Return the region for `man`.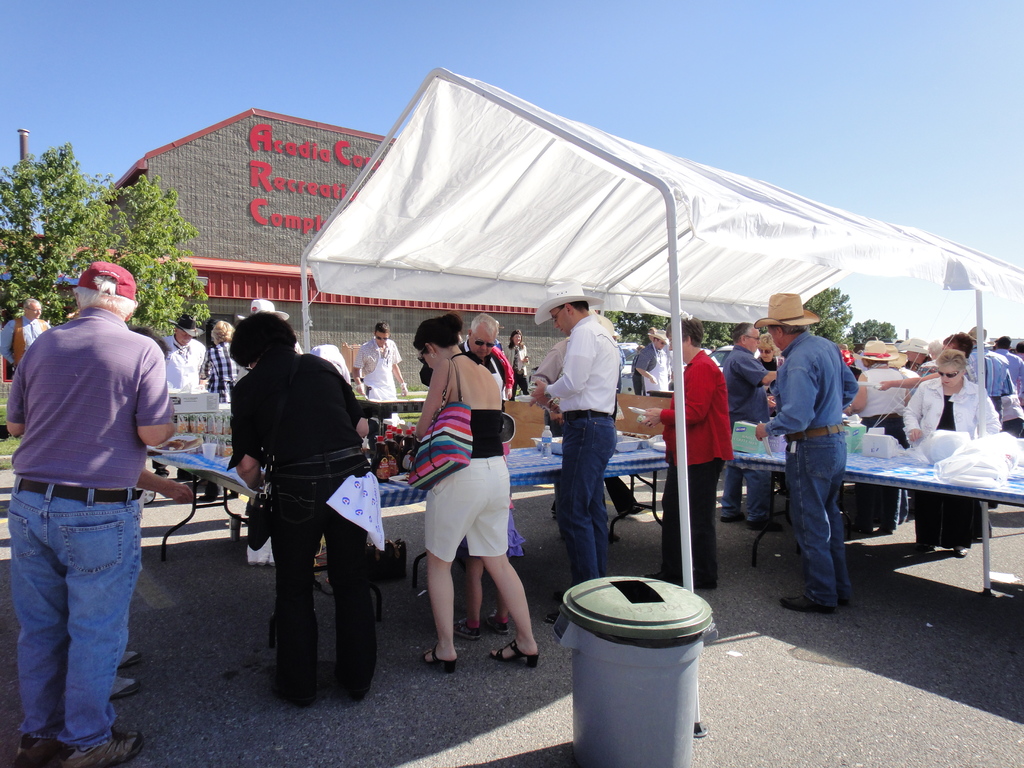
(x1=417, y1=312, x2=520, y2=405).
